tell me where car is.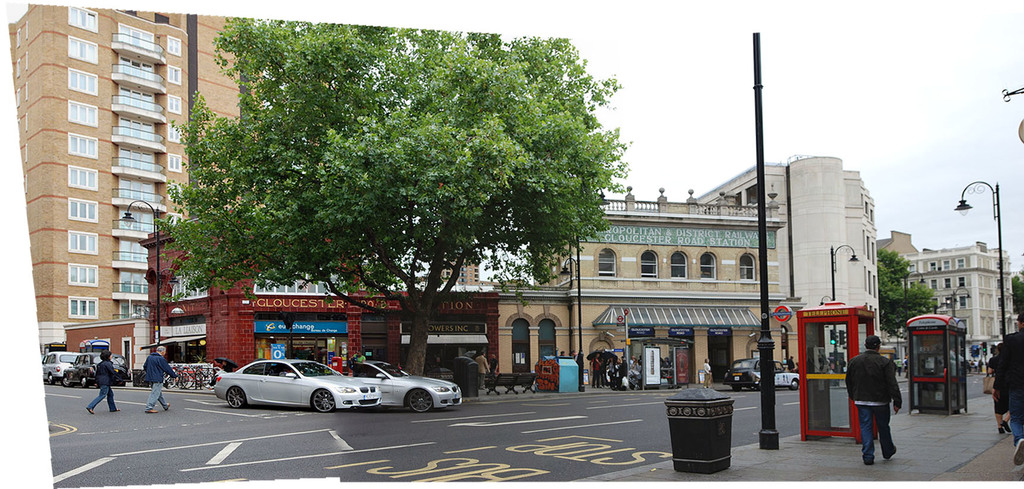
car is at [720,356,800,388].
